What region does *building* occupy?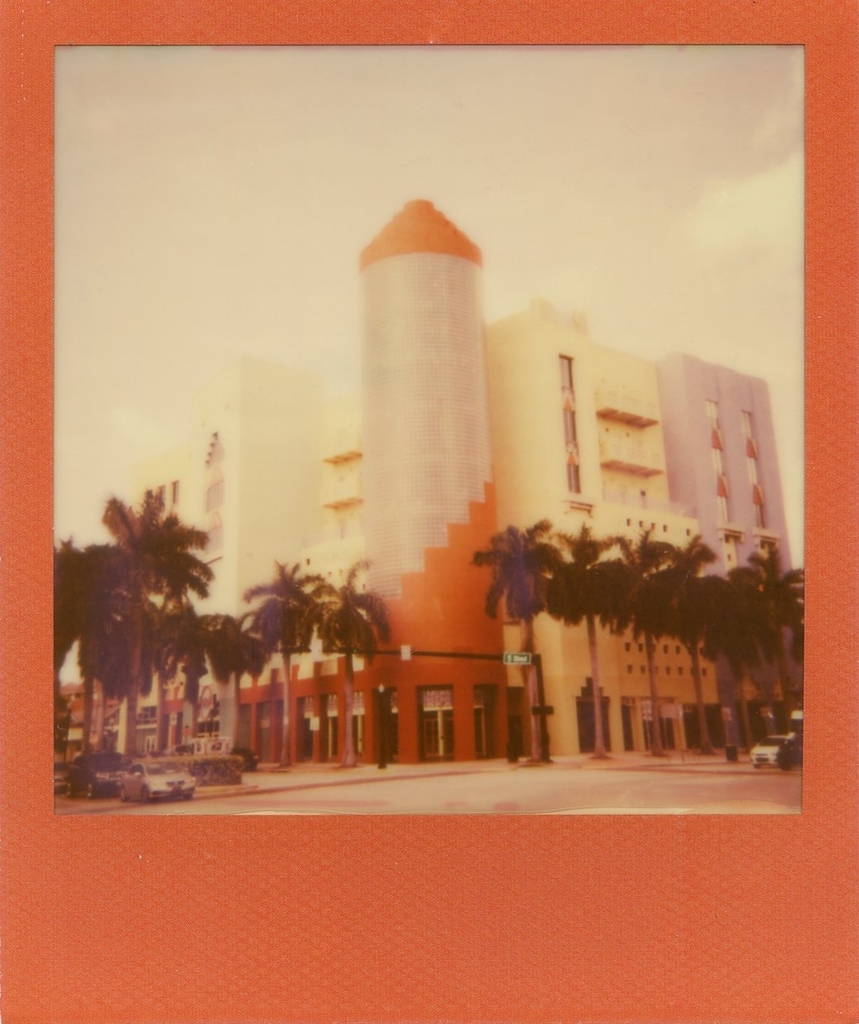
box=[134, 345, 328, 741].
